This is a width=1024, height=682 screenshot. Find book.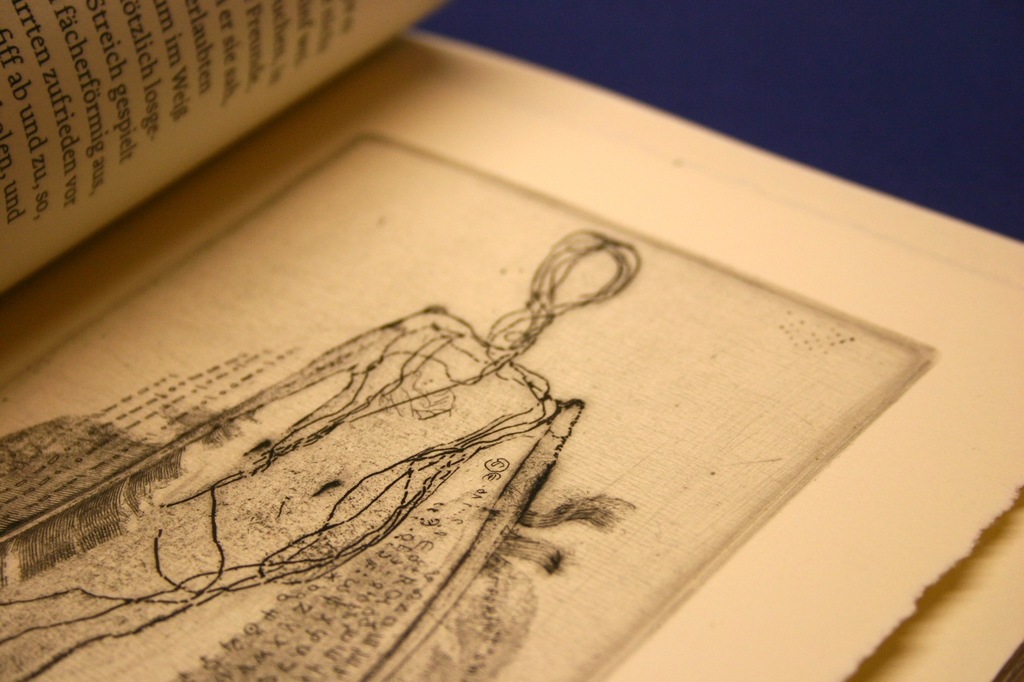
Bounding box: 0/0/1023/681.
